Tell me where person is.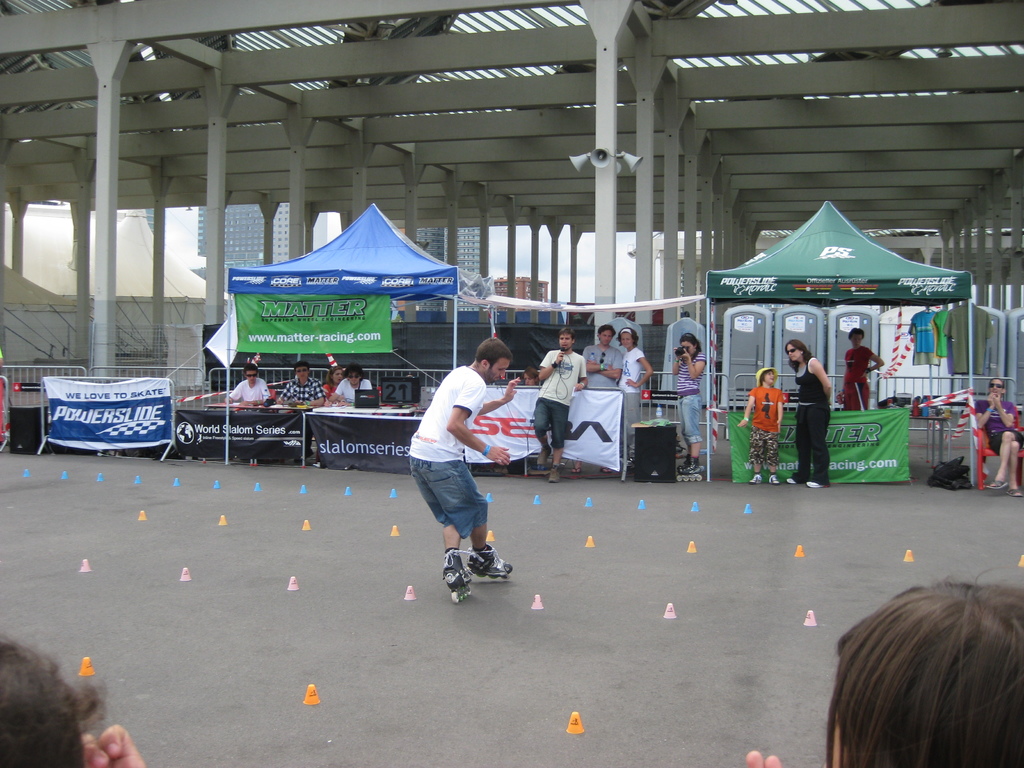
person is at [x1=408, y1=339, x2=509, y2=617].
